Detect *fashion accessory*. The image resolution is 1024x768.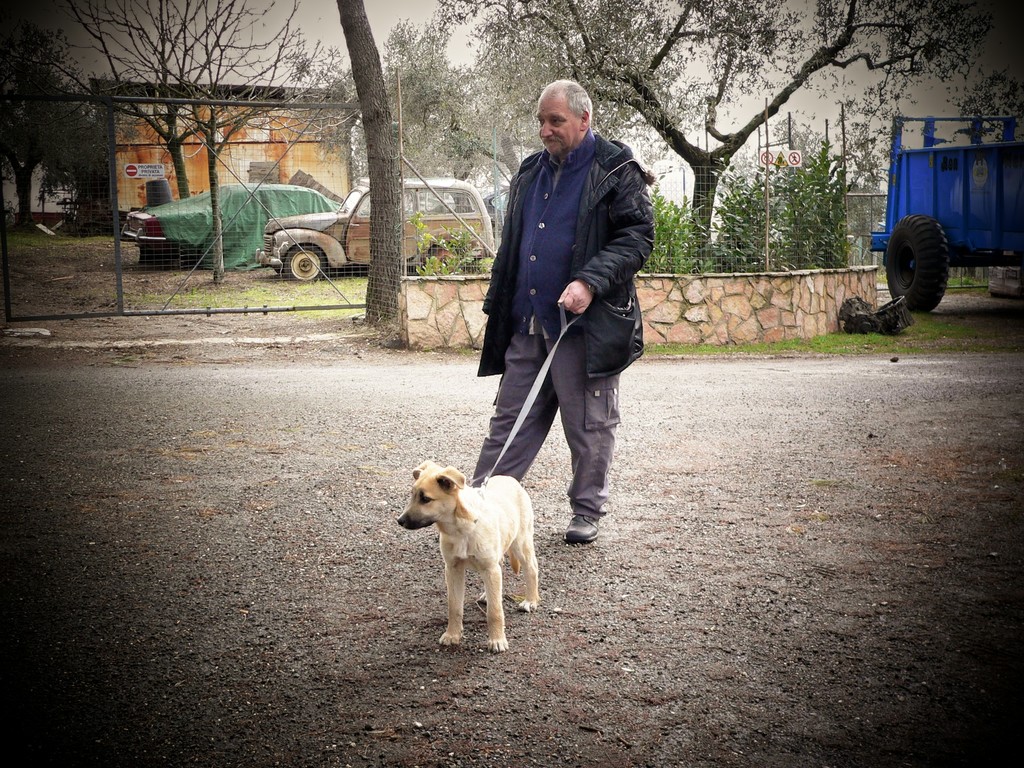
region(472, 300, 584, 524).
